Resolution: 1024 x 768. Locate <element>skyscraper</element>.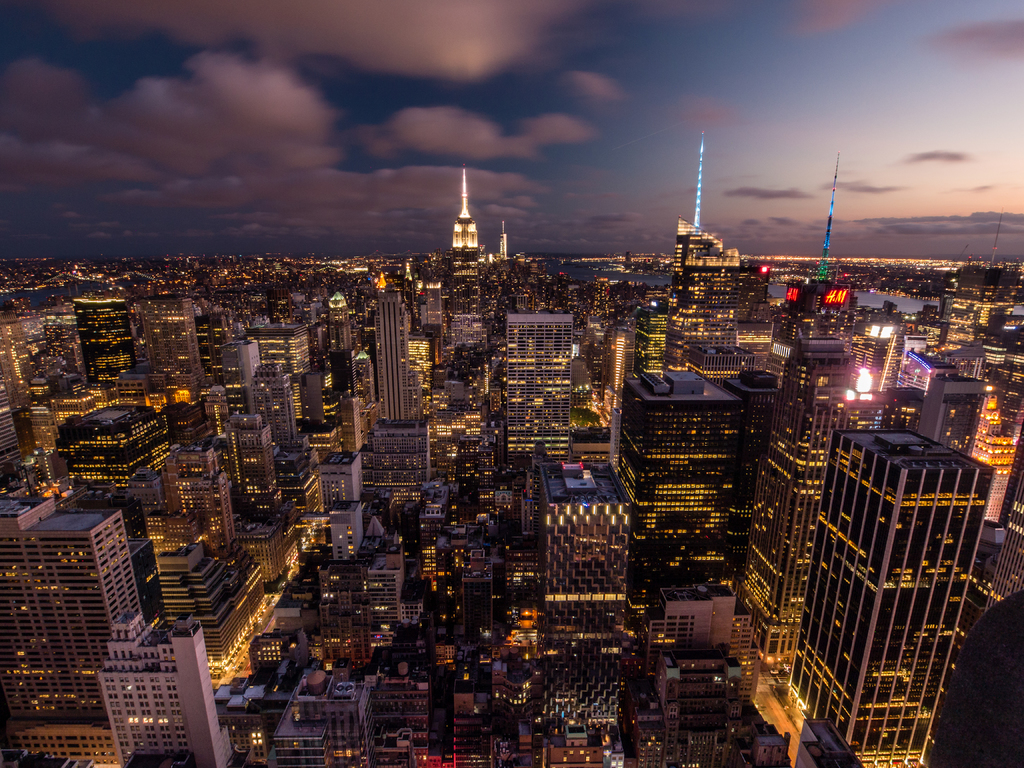
<box>538,463,626,767</box>.
